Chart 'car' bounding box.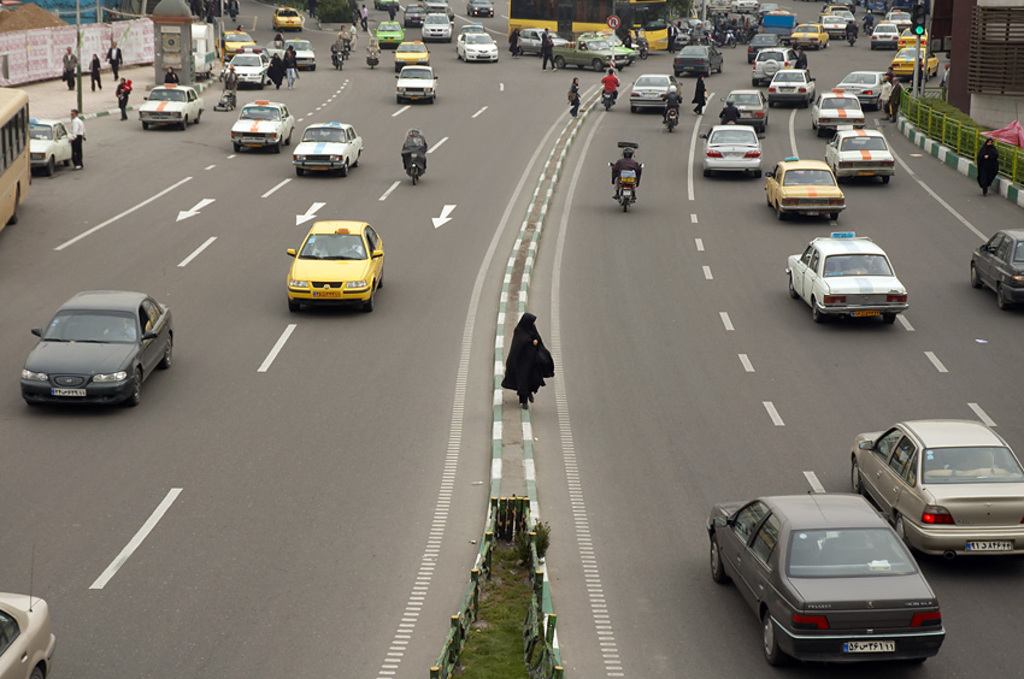
Charted: (x1=507, y1=26, x2=558, y2=55).
